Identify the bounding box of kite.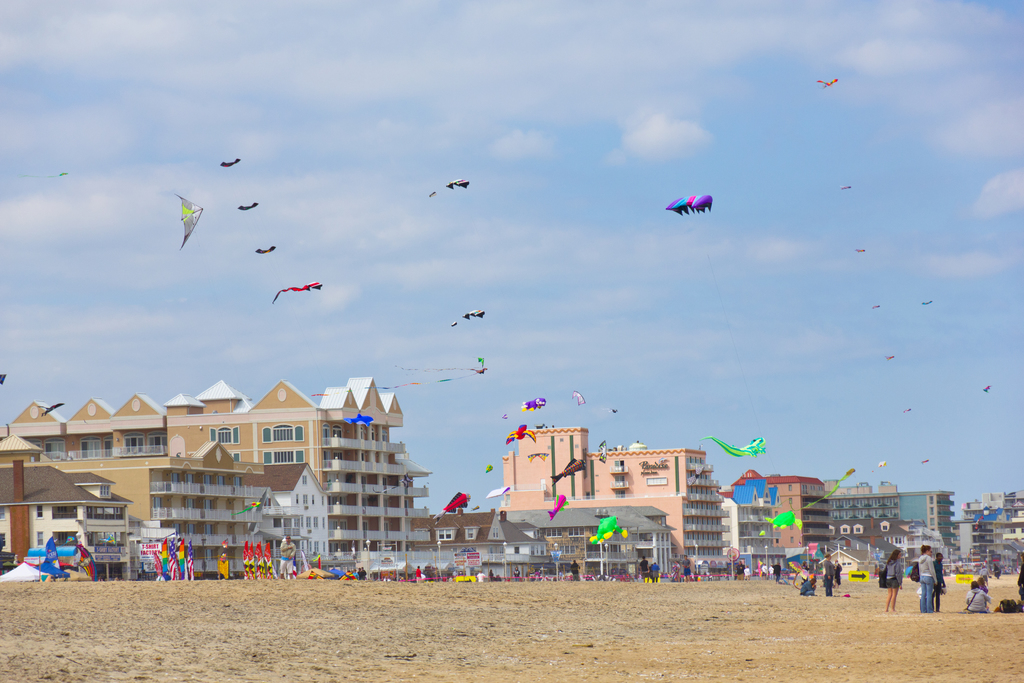
bbox(271, 279, 323, 308).
